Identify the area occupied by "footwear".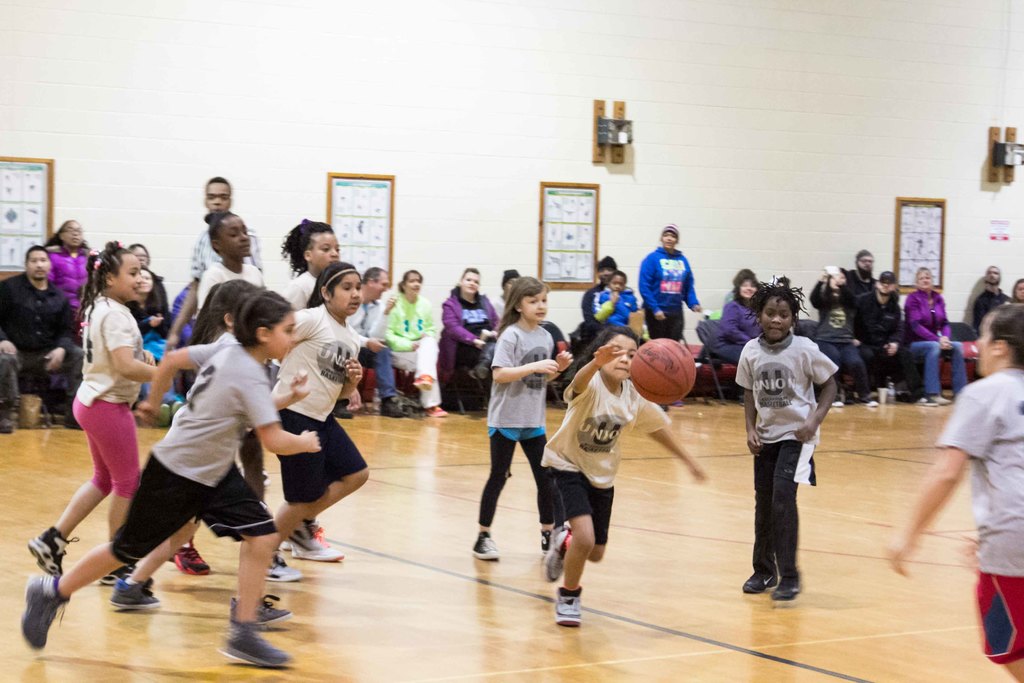
Area: locate(218, 626, 296, 666).
